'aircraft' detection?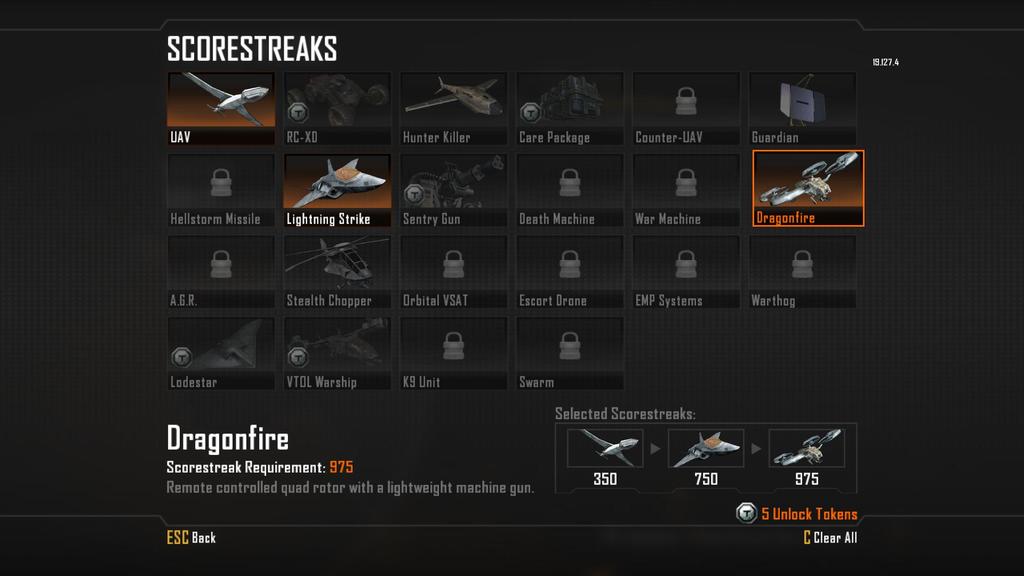
BBox(403, 77, 504, 118)
